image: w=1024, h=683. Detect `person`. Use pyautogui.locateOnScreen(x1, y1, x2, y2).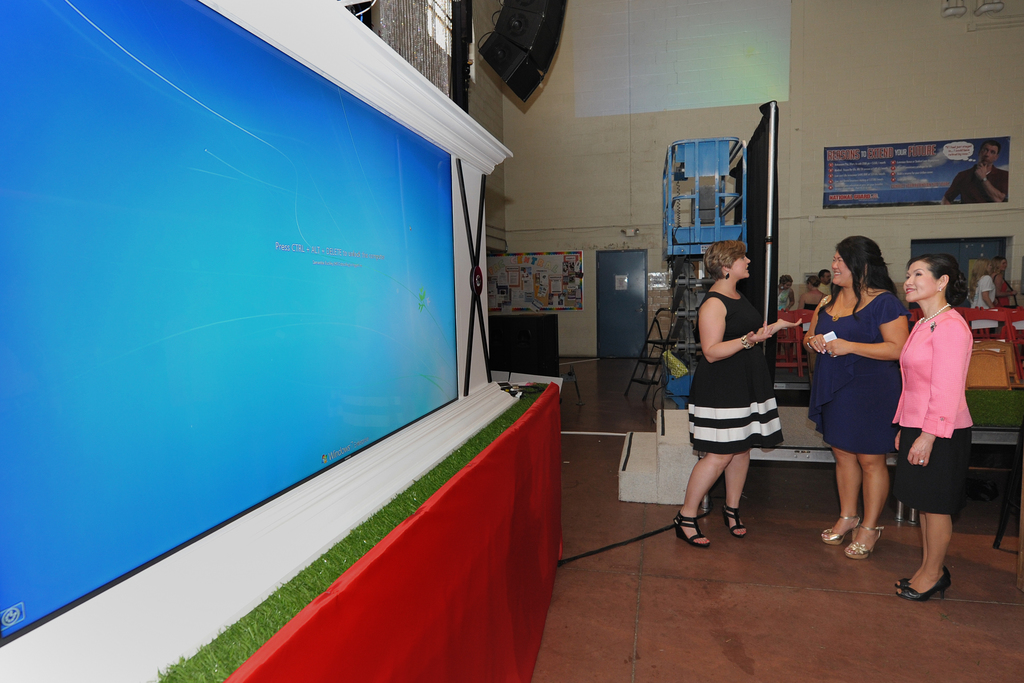
pyautogui.locateOnScreen(668, 242, 801, 545).
